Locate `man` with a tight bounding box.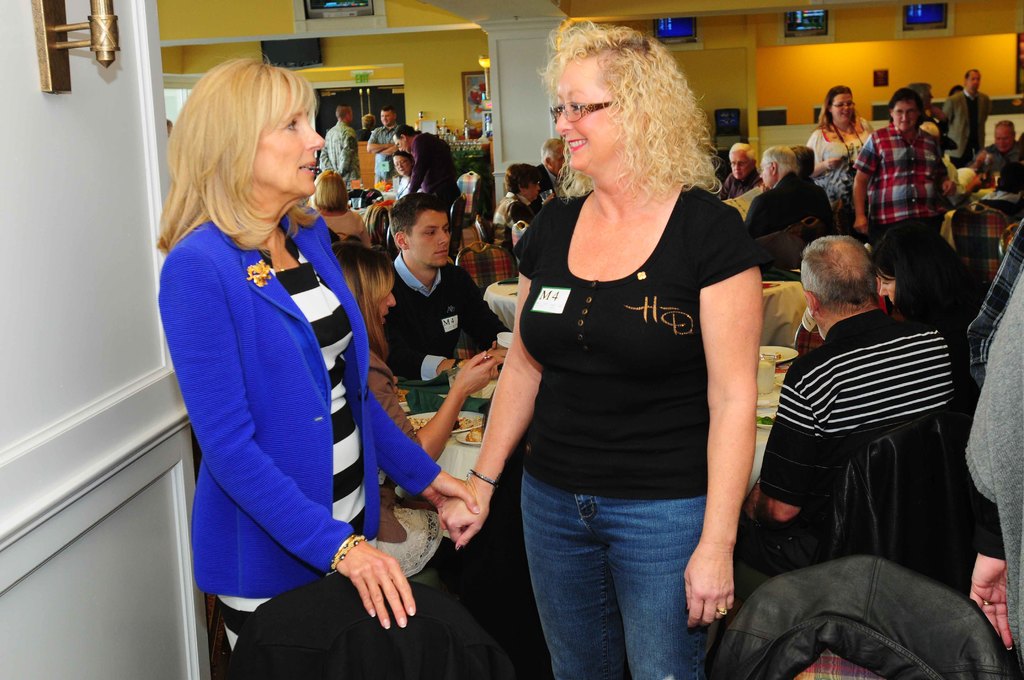
region(906, 83, 957, 151).
